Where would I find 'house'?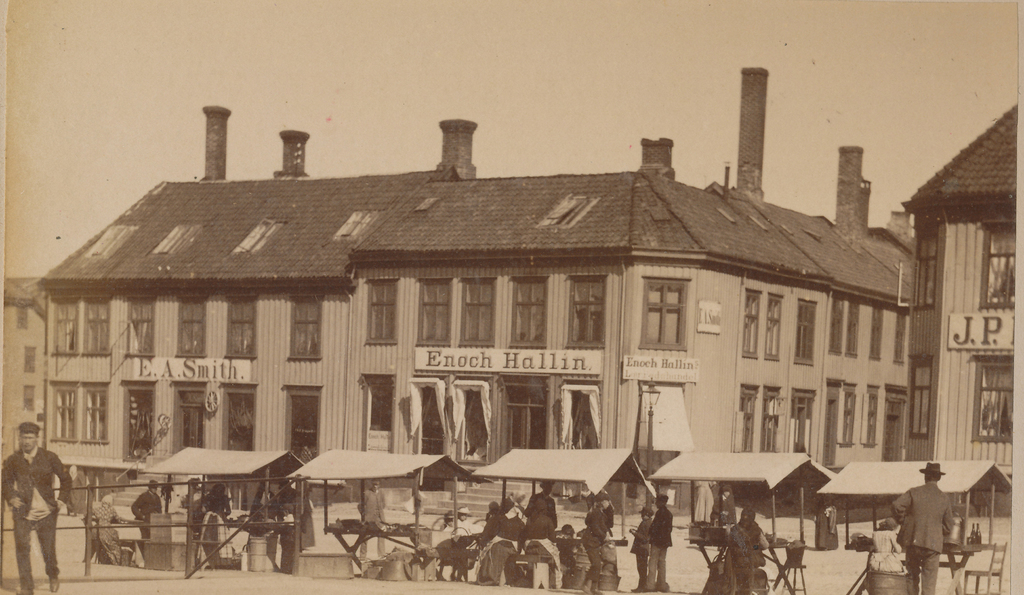
At region(34, 68, 919, 515).
